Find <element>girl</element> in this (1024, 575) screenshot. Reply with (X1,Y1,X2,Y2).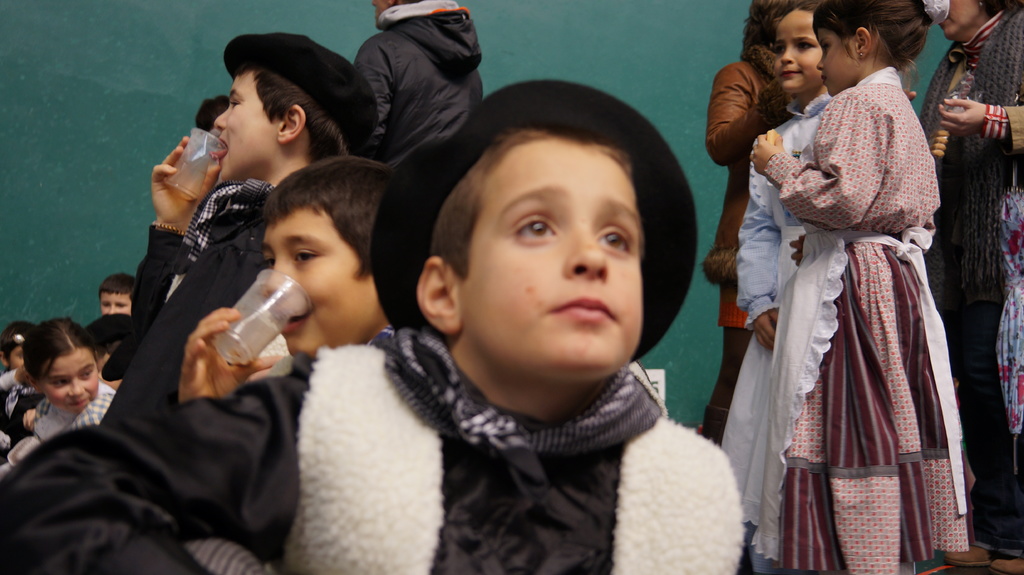
(28,314,113,431).
